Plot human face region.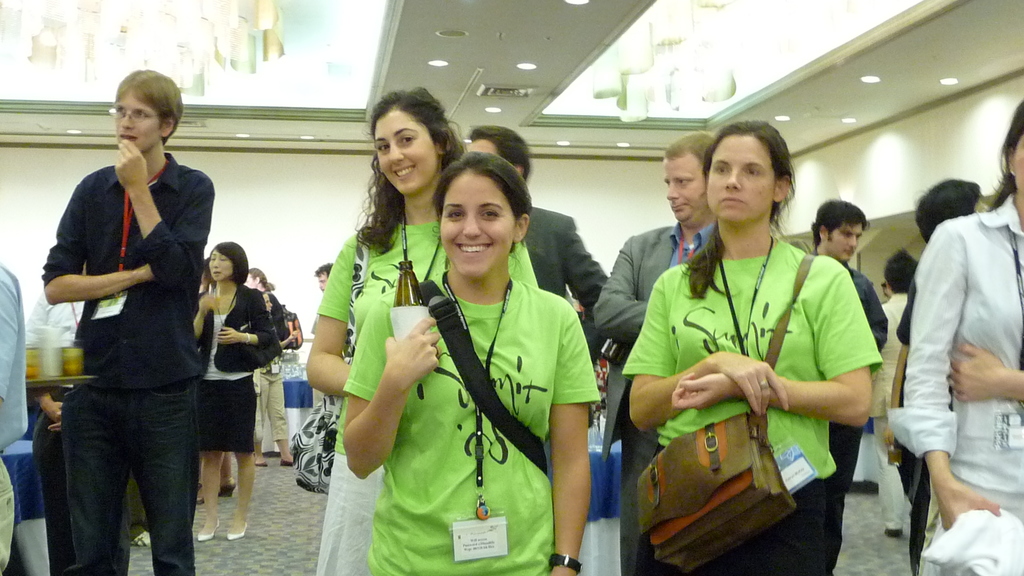
Plotted at x1=375 y1=109 x2=435 y2=193.
